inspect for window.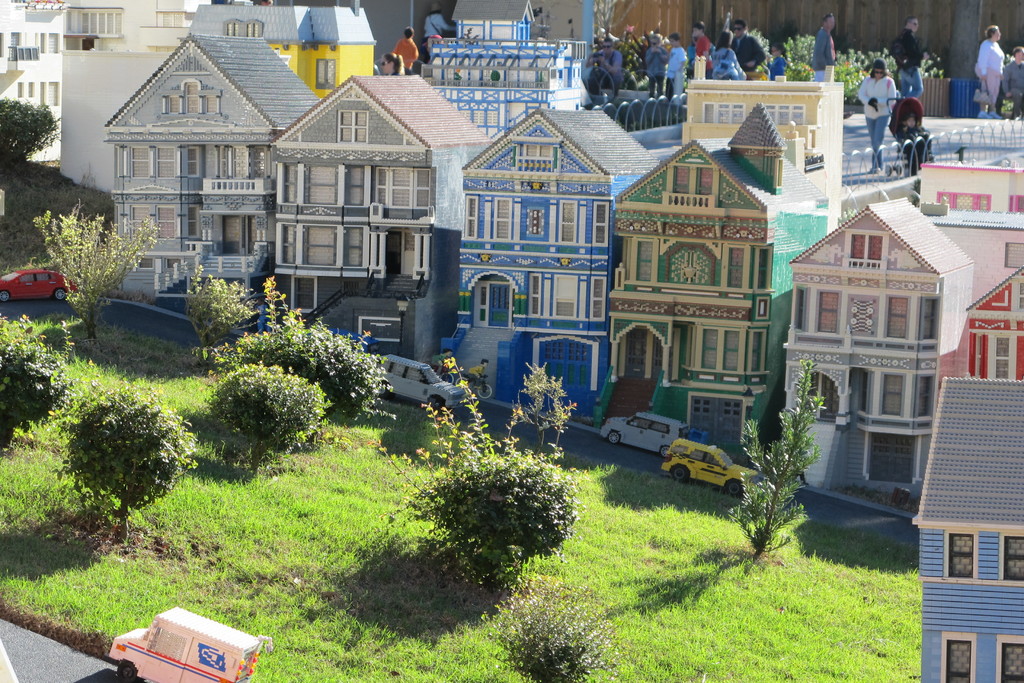
Inspection: detection(370, 169, 425, 210).
